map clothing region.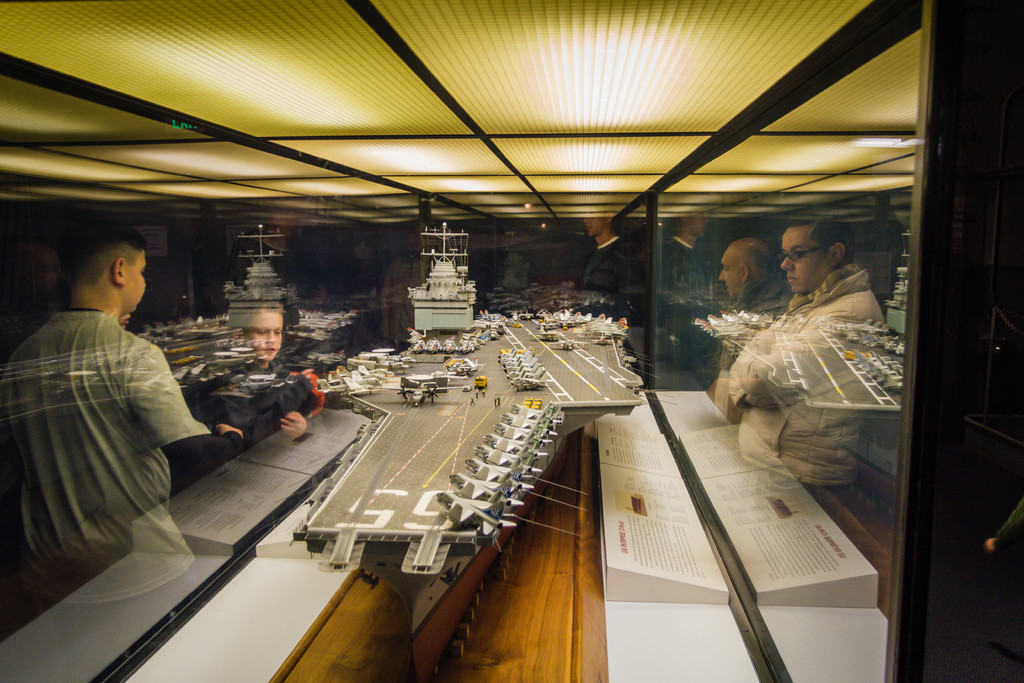
Mapped to left=730, top=264, right=882, bottom=488.
